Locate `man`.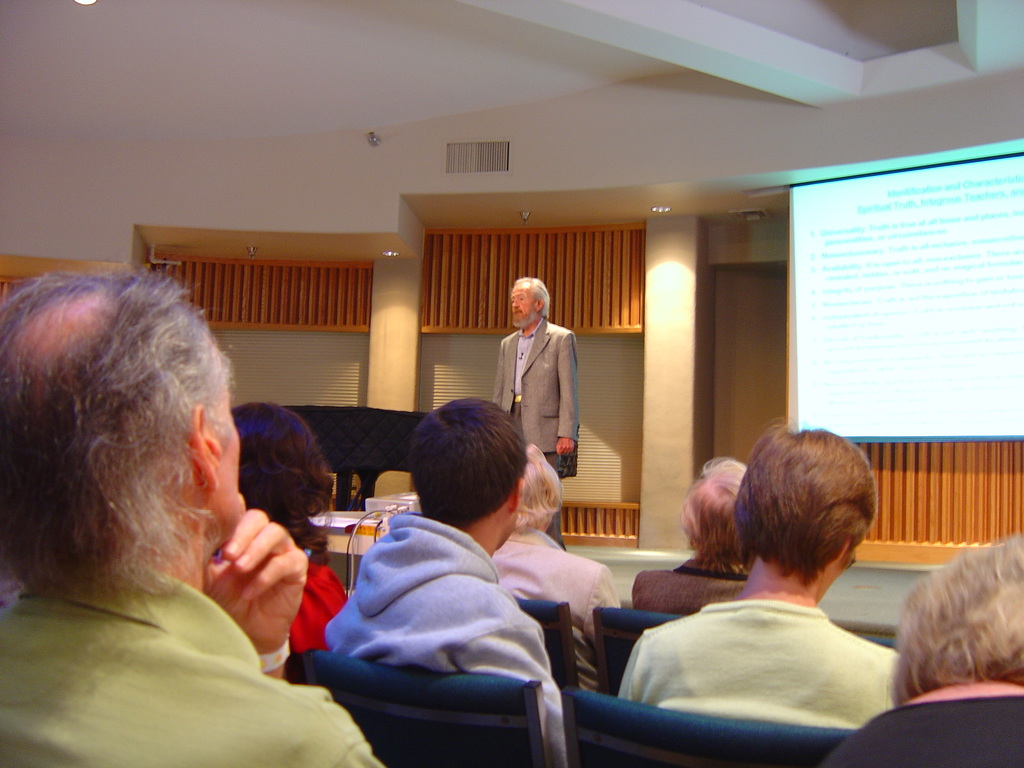
Bounding box: [left=612, top=421, right=900, bottom=740].
